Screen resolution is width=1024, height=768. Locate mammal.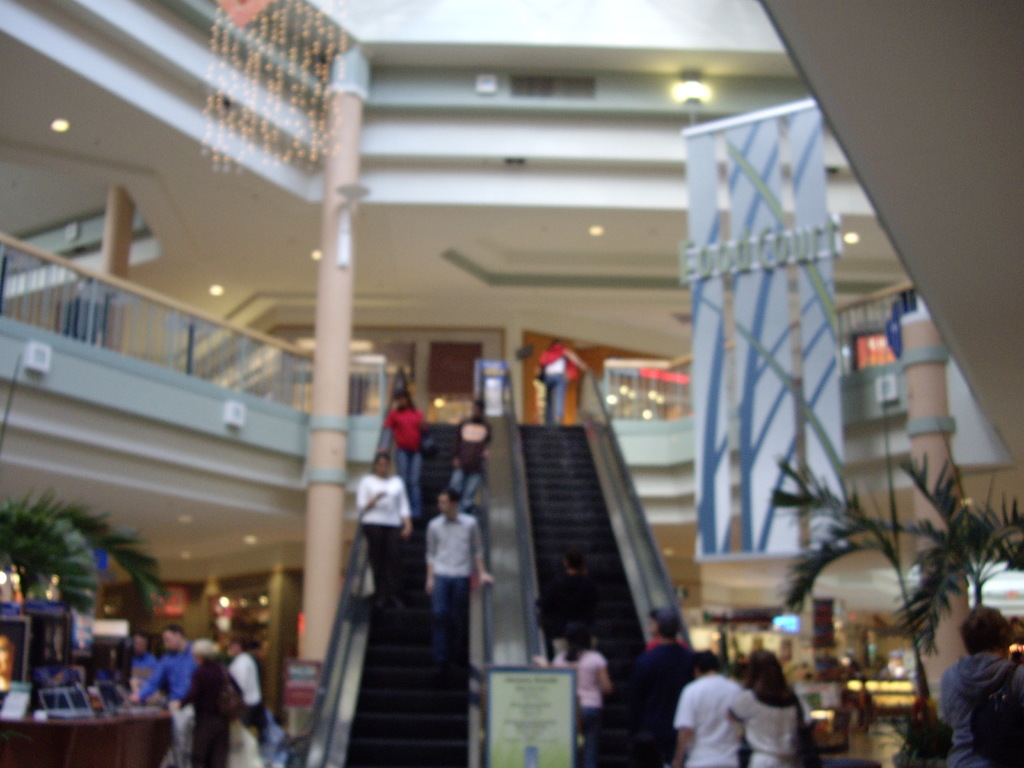
detection(221, 637, 273, 745).
